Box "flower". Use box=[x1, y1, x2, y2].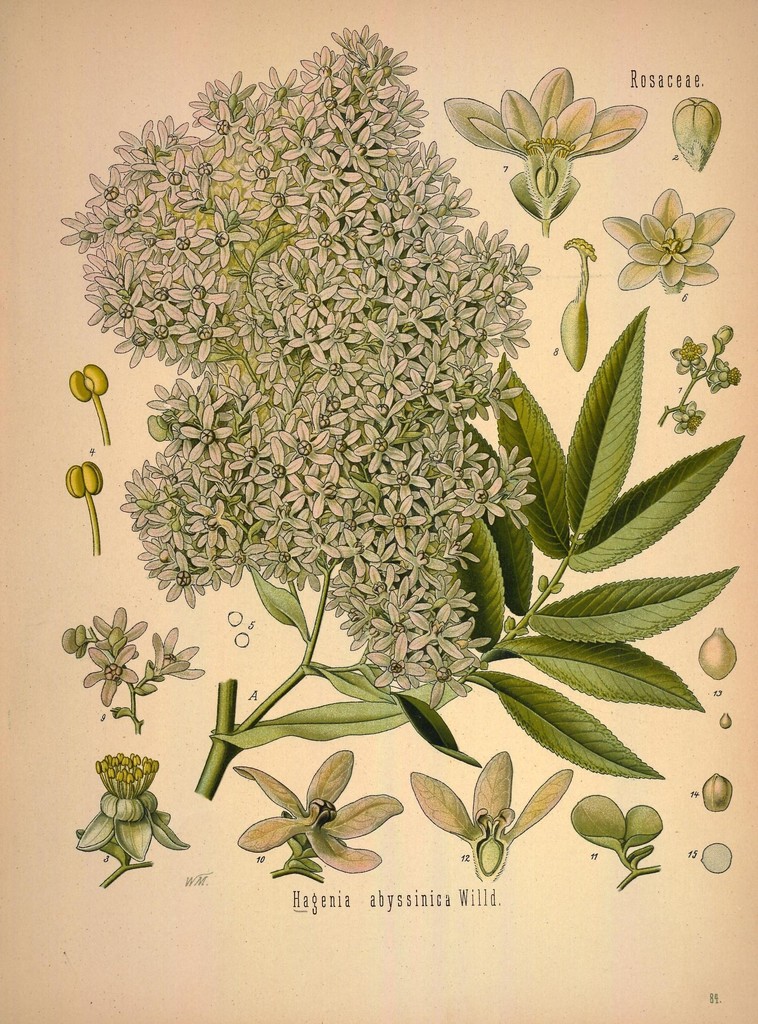
box=[90, 606, 150, 659].
